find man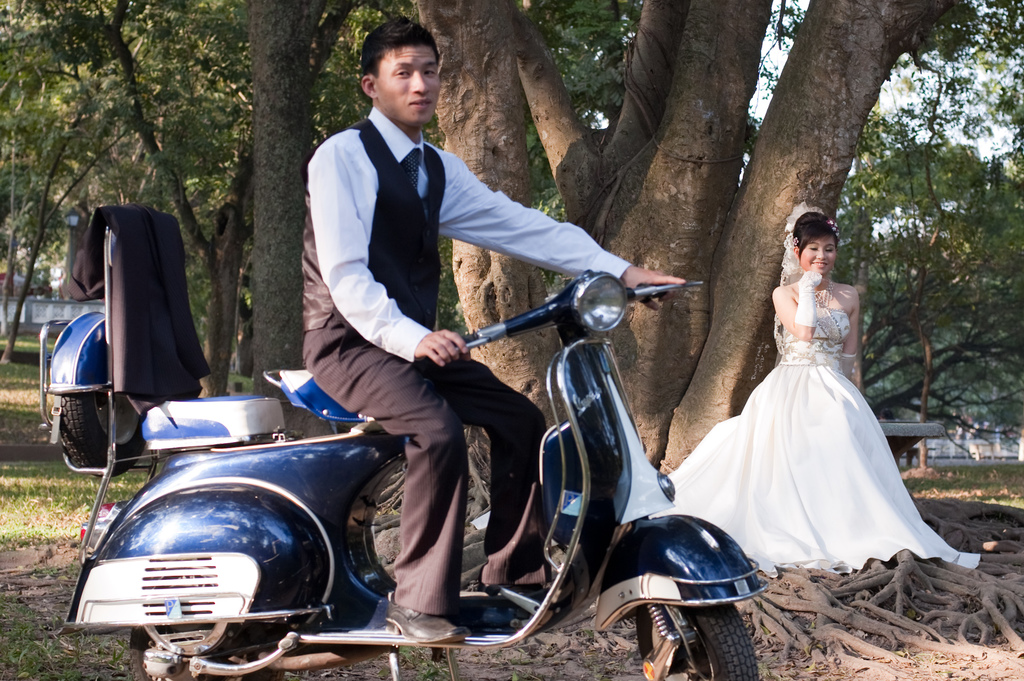
{"left": 294, "top": 13, "right": 686, "bottom": 645}
